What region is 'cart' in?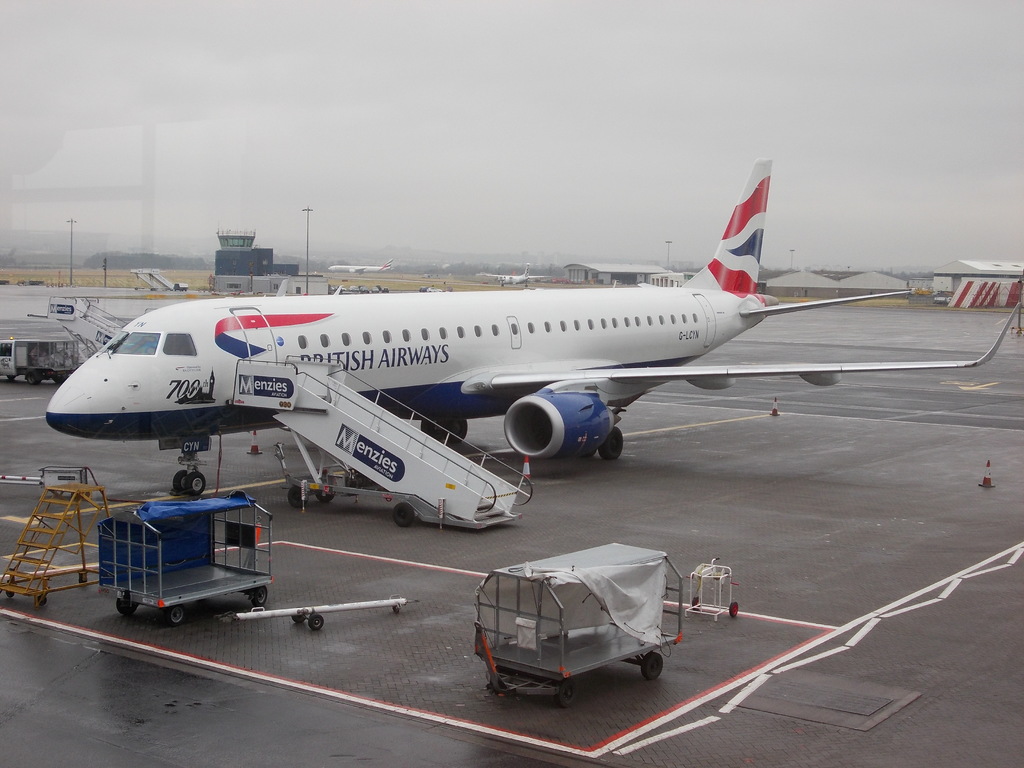
detection(96, 490, 276, 628).
